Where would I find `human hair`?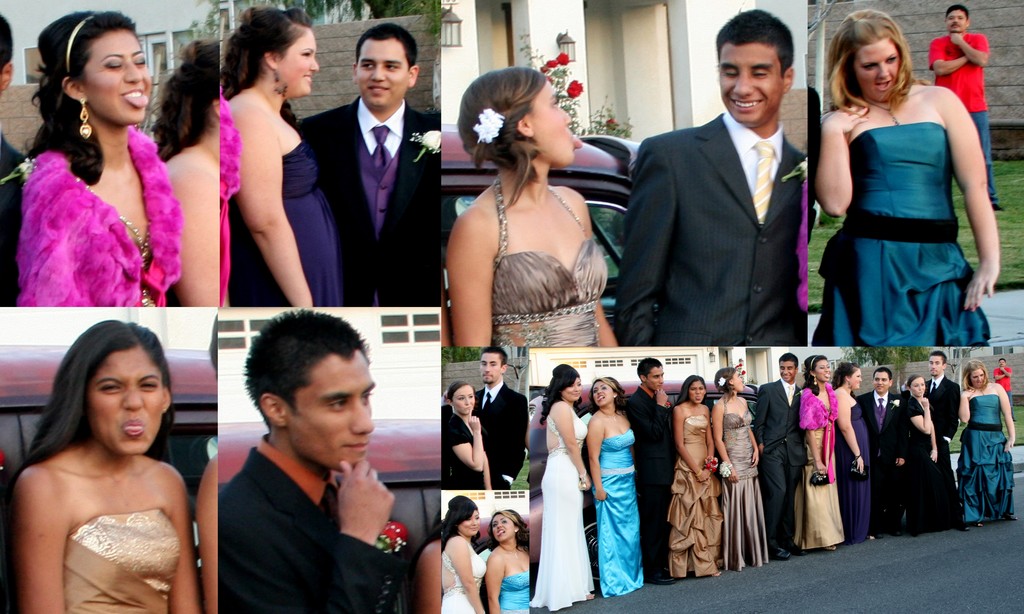
At x1=486 y1=507 x2=531 y2=549.
